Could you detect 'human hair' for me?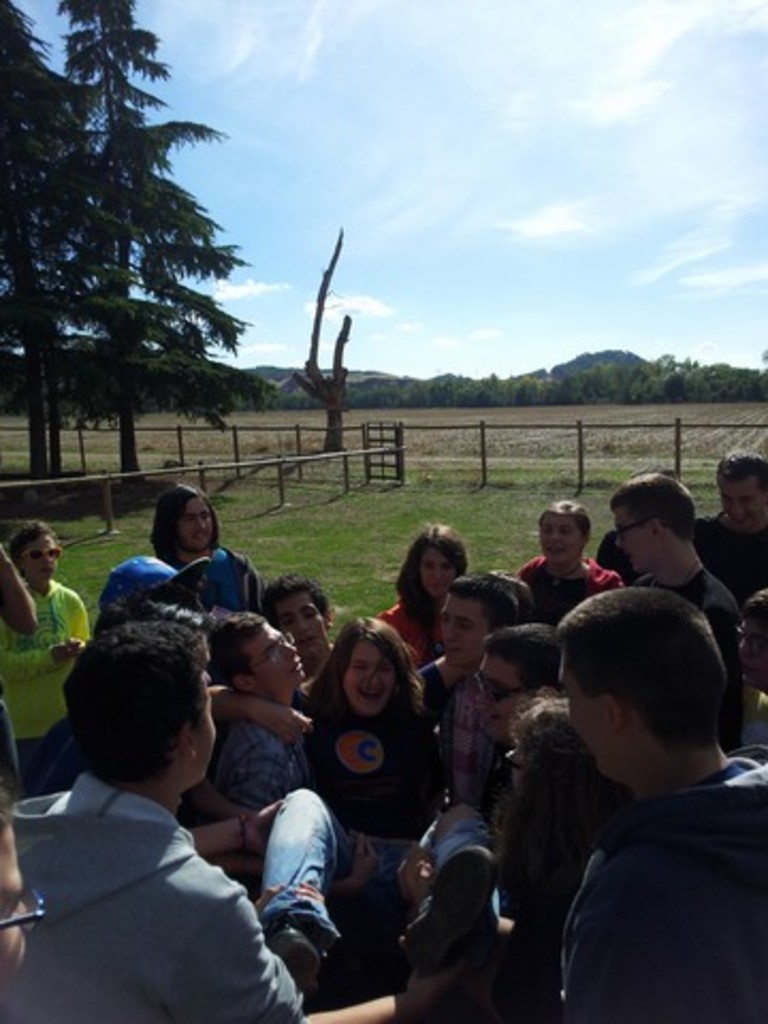
Detection result: <box>393,518,467,617</box>.
